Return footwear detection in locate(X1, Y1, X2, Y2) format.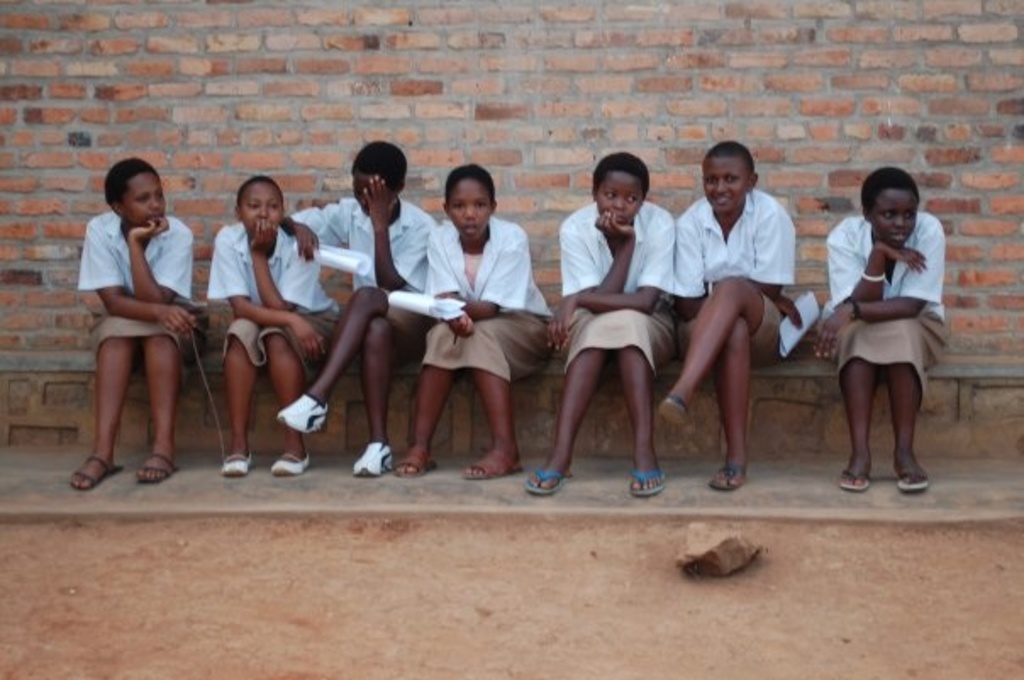
locate(709, 451, 753, 493).
